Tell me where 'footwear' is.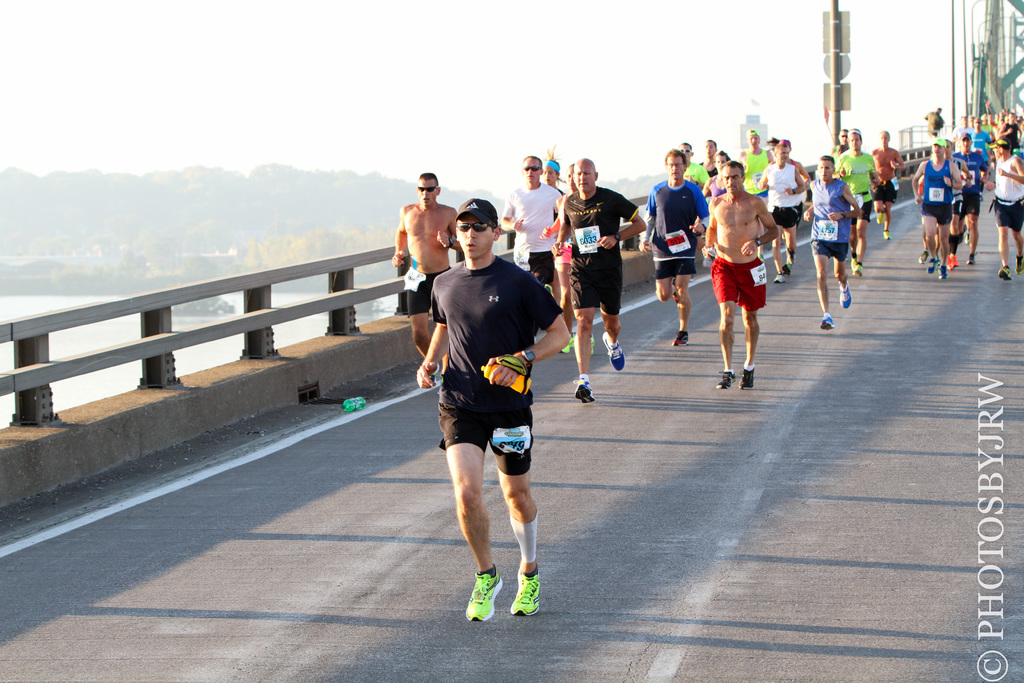
'footwear' is at rect(920, 249, 925, 262).
